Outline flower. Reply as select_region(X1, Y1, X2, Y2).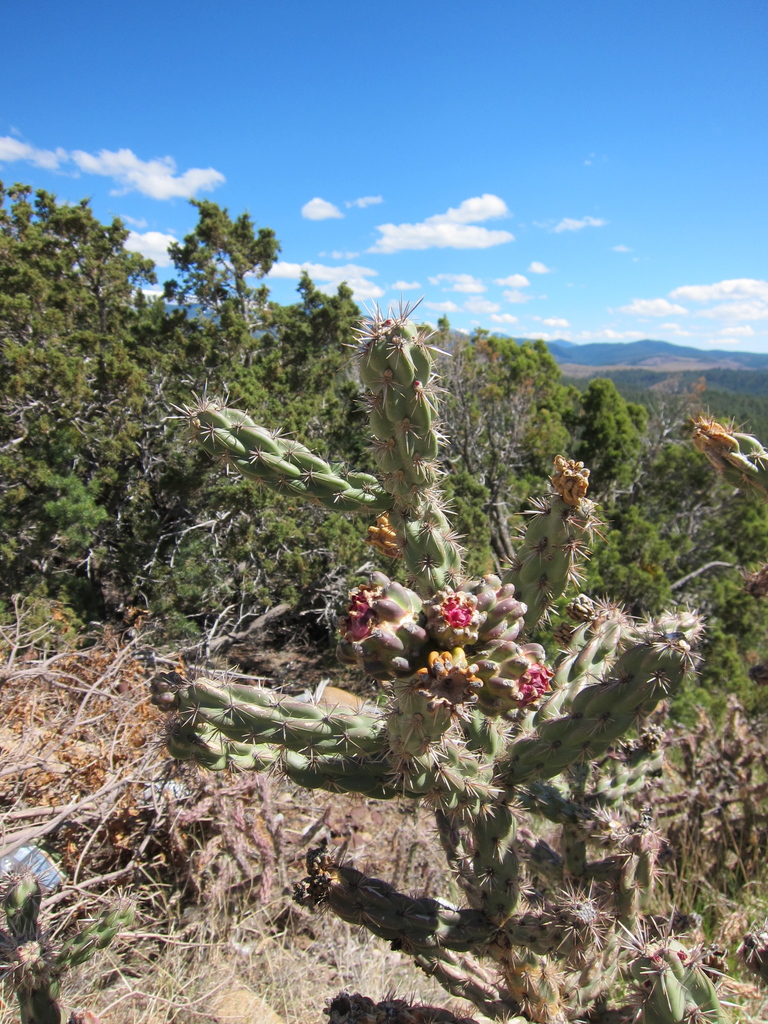
select_region(436, 588, 478, 627).
